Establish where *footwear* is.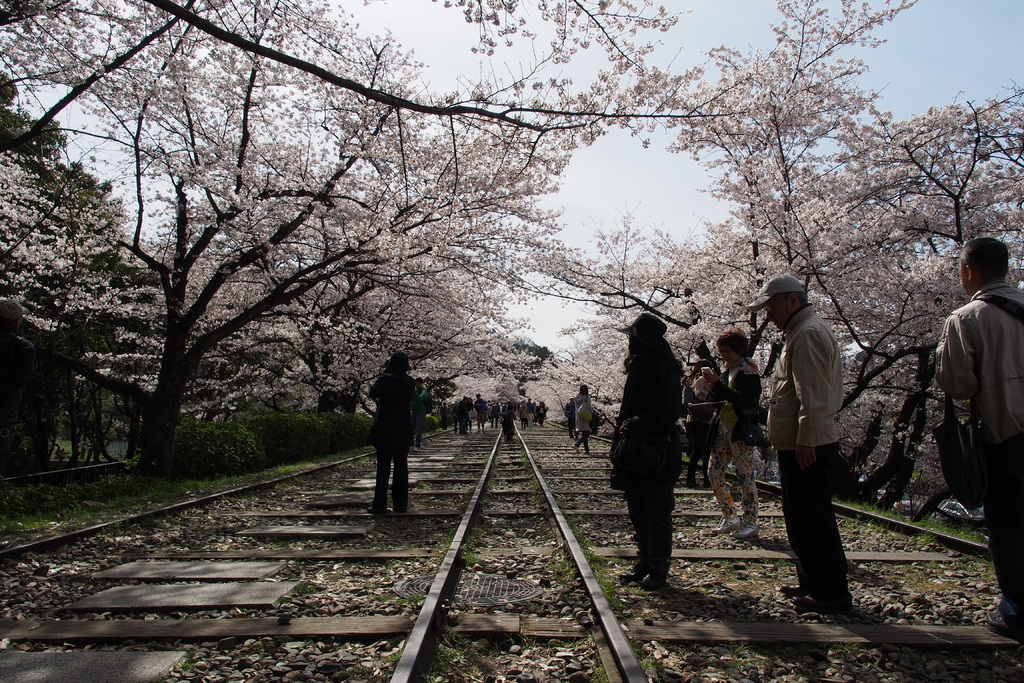
Established at l=587, t=453, r=595, b=457.
